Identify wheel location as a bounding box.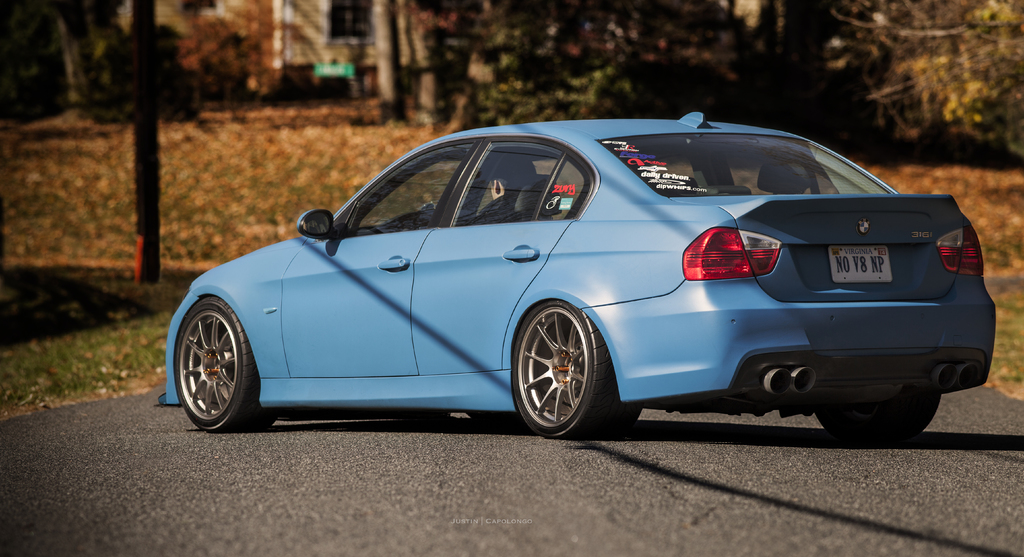
left=171, top=292, right=263, bottom=435.
